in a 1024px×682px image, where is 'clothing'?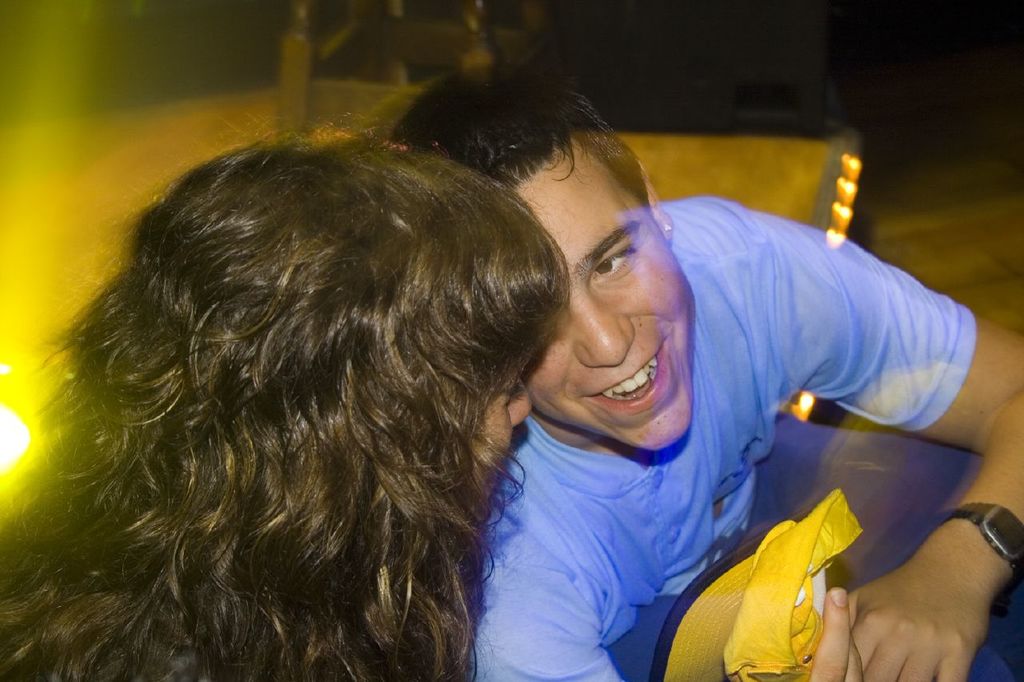
462,194,1023,681.
